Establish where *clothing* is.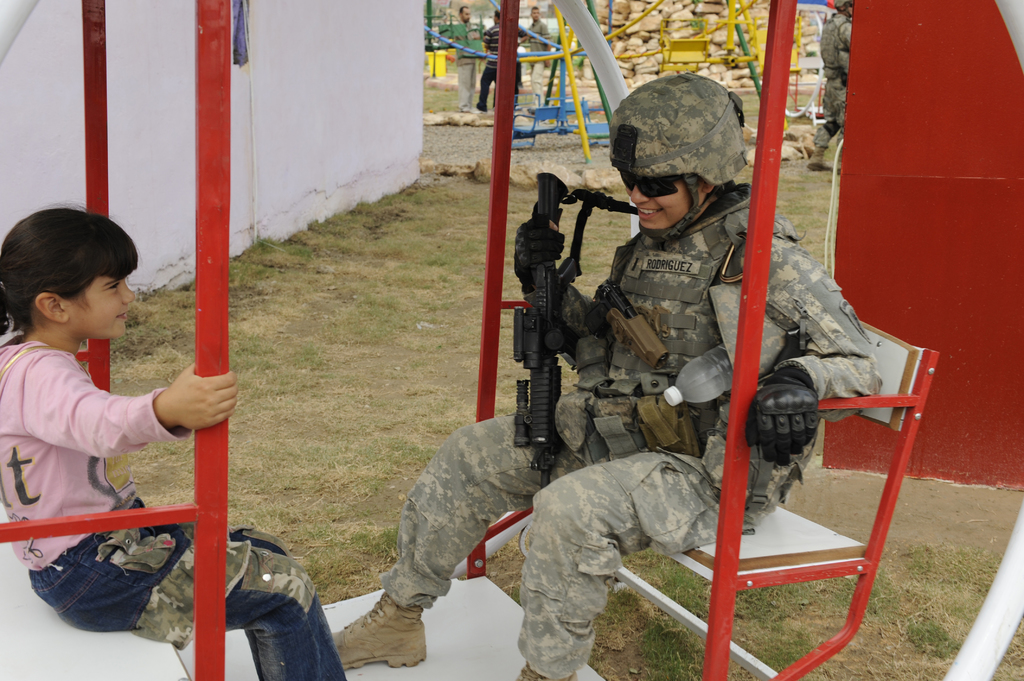
Established at Rect(528, 16, 547, 106).
